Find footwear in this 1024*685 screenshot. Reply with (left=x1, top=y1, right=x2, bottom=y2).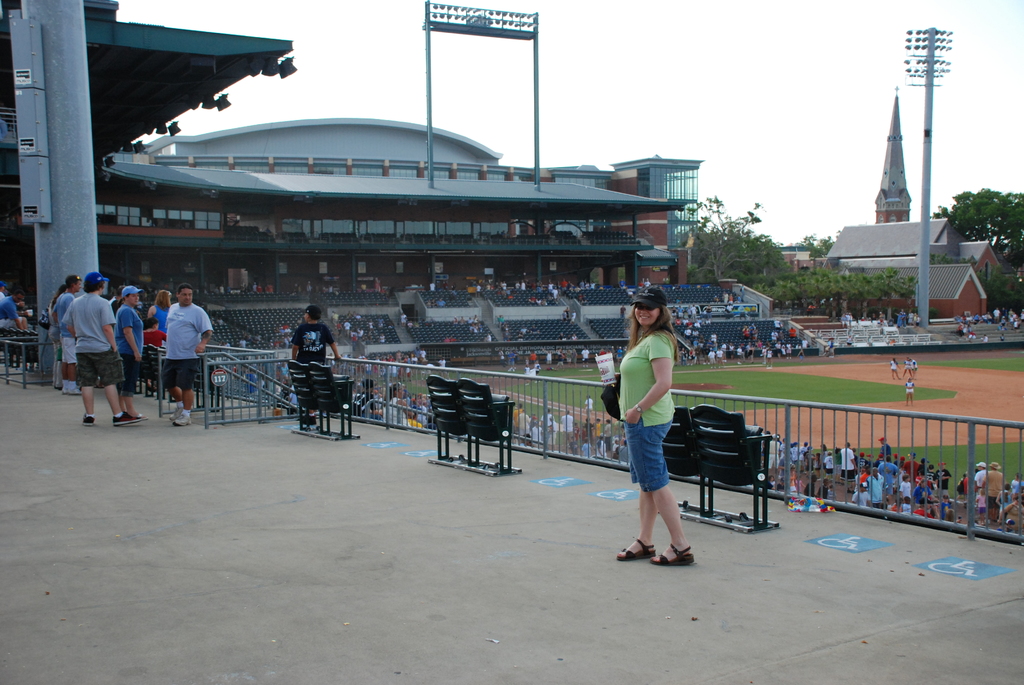
(left=652, top=539, right=696, bottom=565).
